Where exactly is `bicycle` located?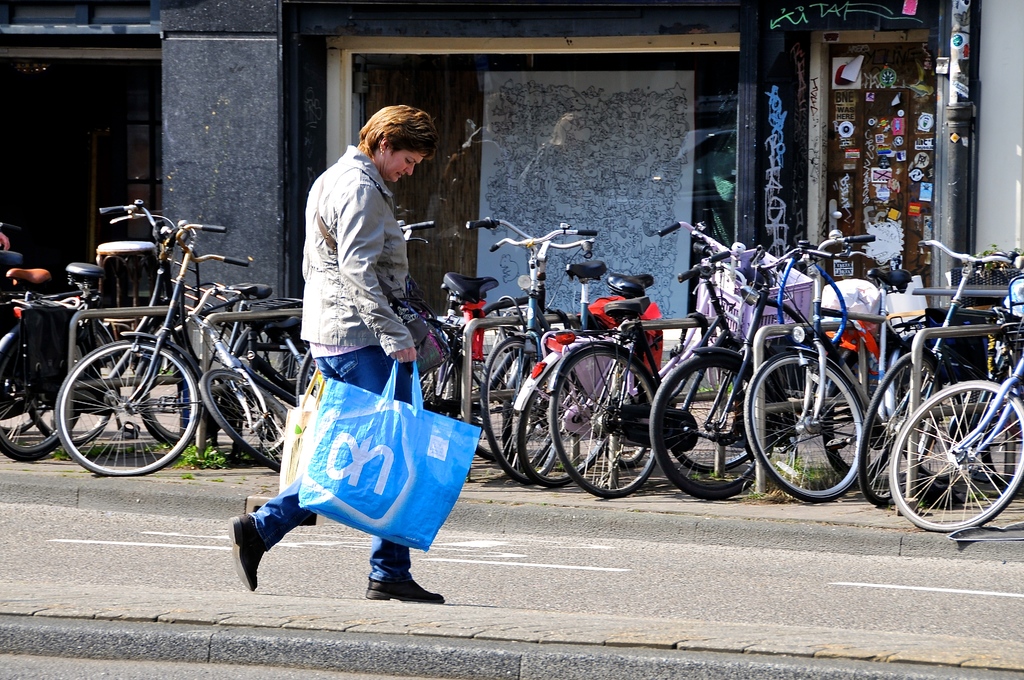
Its bounding box is 859, 239, 1023, 512.
